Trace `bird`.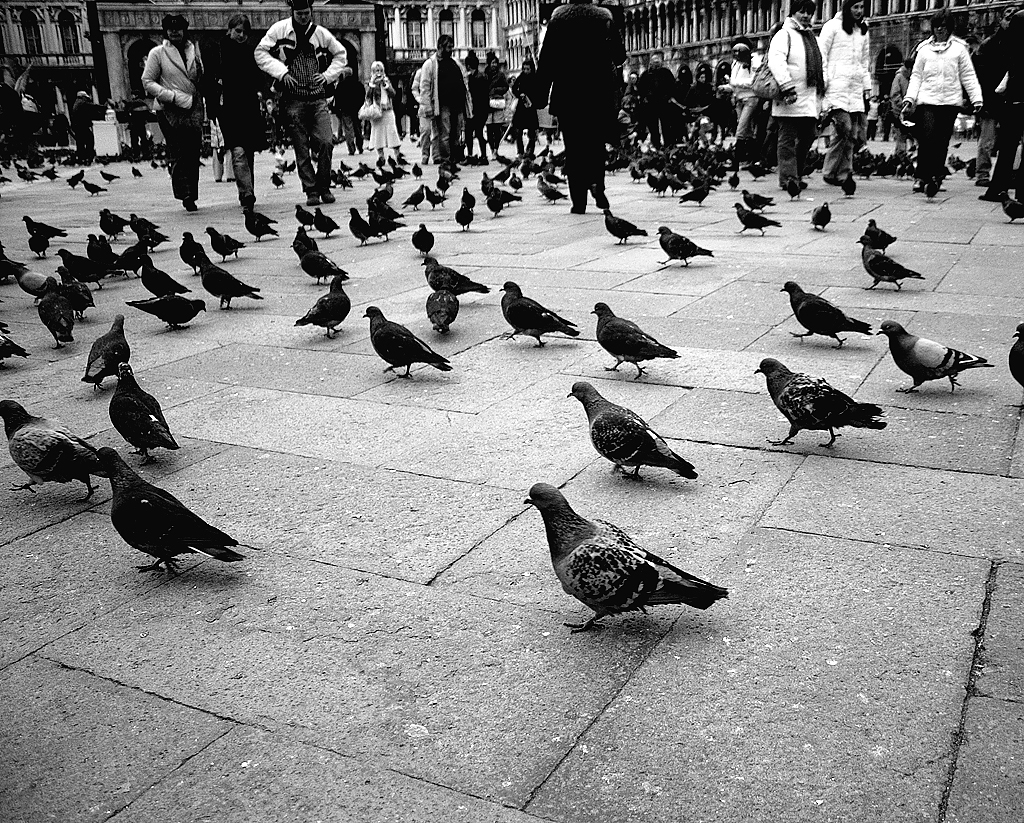
Traced to locate(779, 279, 878, 348).
